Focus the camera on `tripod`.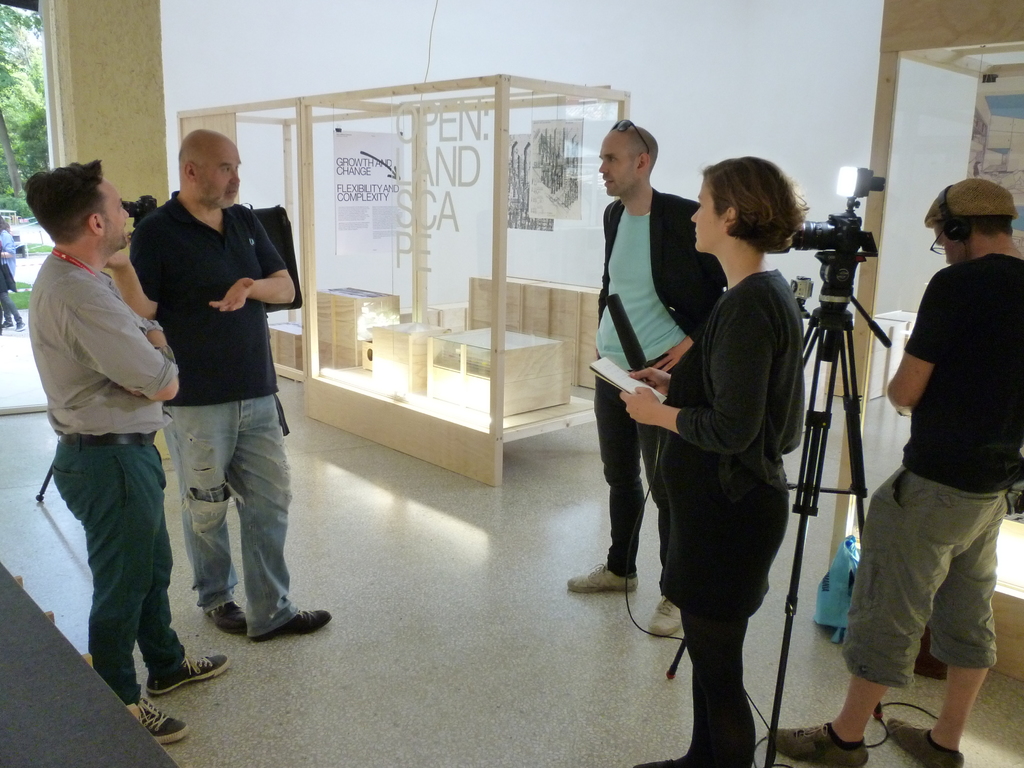
Focus region: crop(663, 246, 891, 767).
